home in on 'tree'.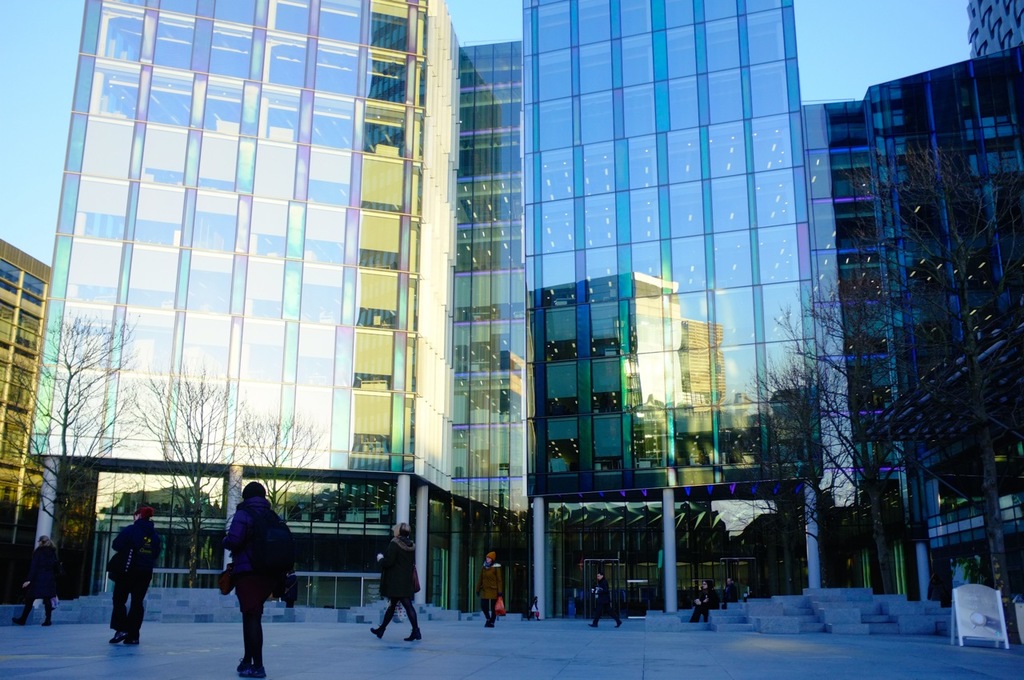
Homed in at x1=239 y1=418 x2=345 y2=526.
